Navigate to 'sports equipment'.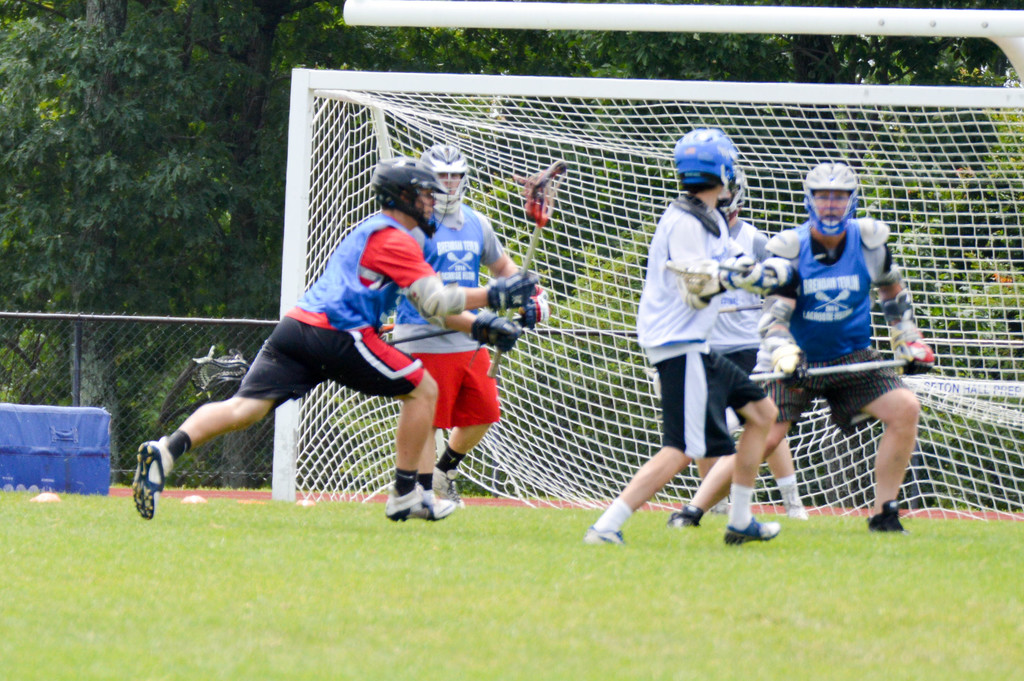
Navigation target: 673:131:740:192.
